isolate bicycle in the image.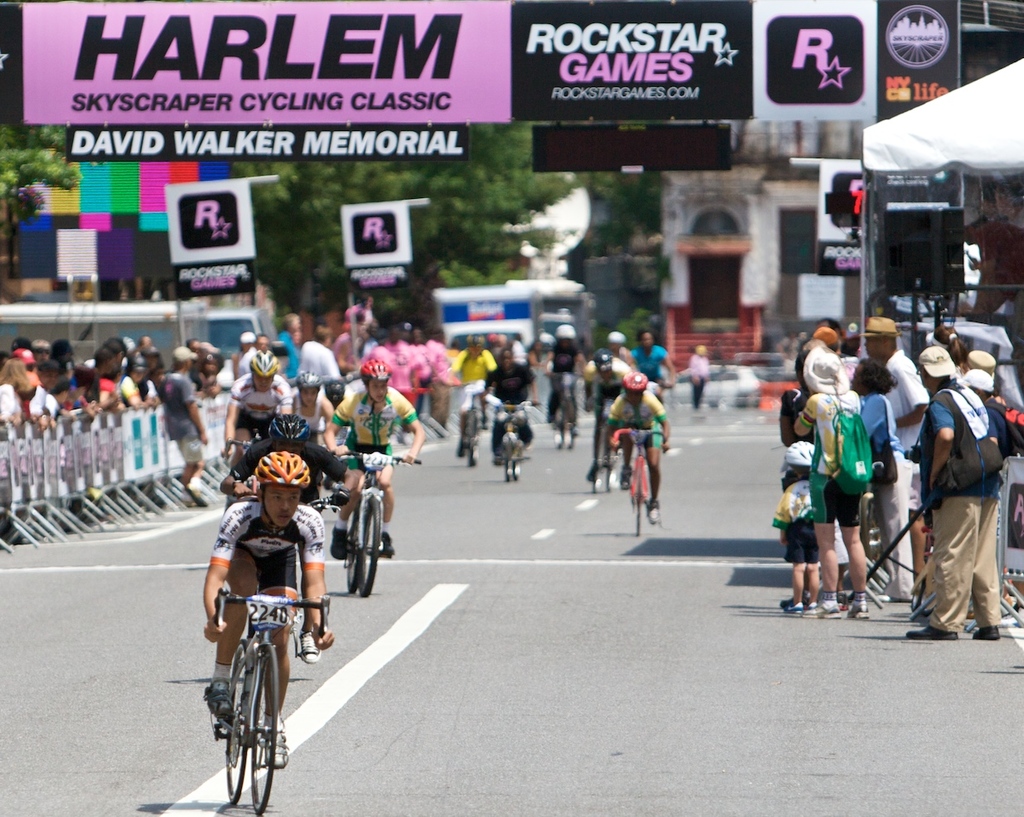
Isolated region: select_region(331, 446, 425, 601).
